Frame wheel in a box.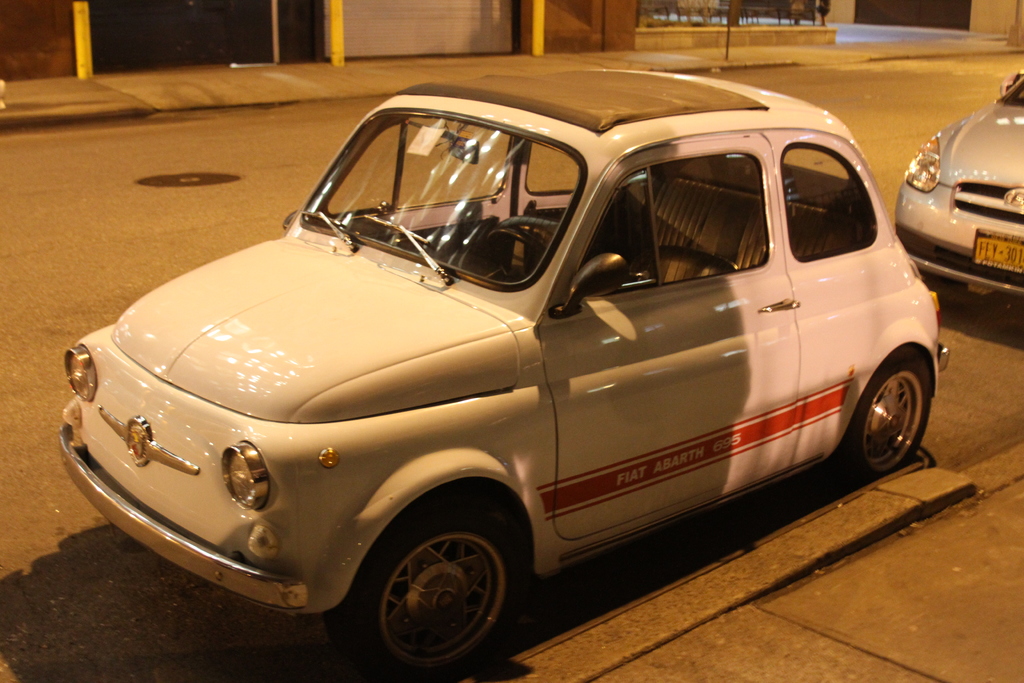
(838, 349, 934, 482).
